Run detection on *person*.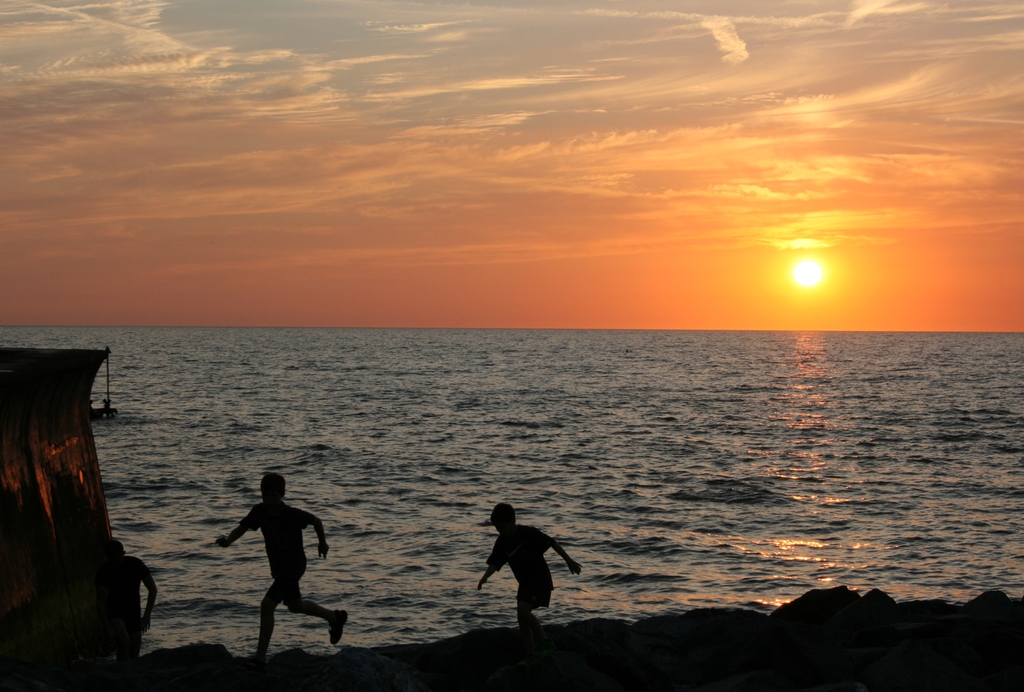
Result: pyautogui.locateOnScreen(218, 465, 346, 662).
